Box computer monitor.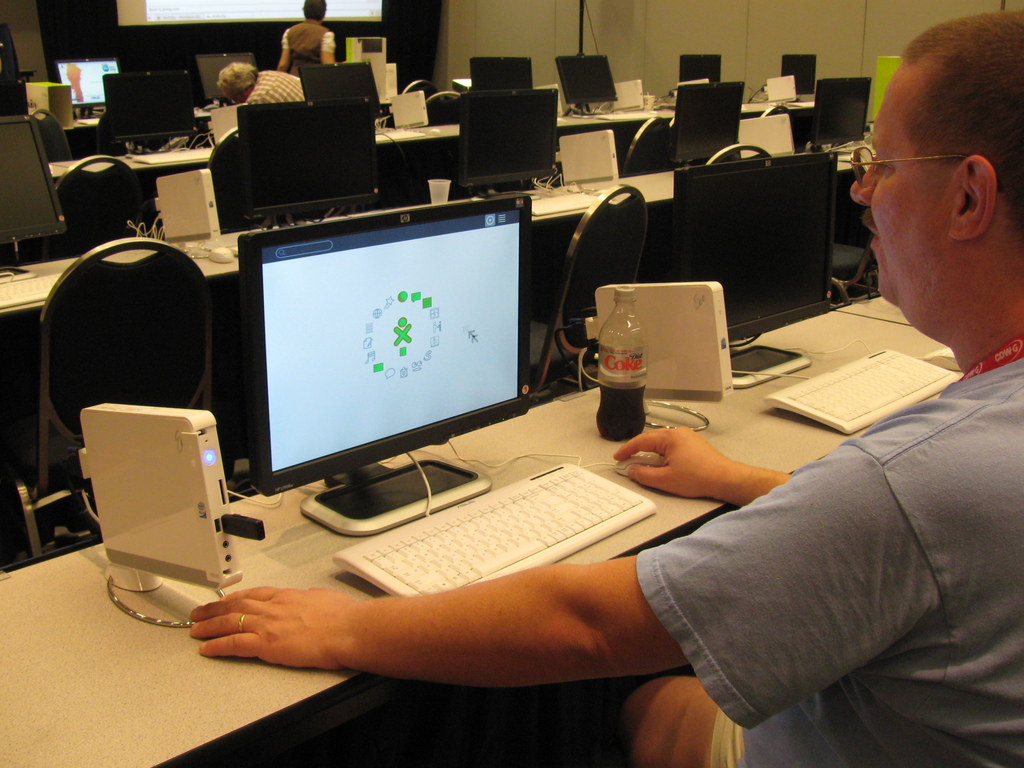
Rect(109, 71, 204, 157).
